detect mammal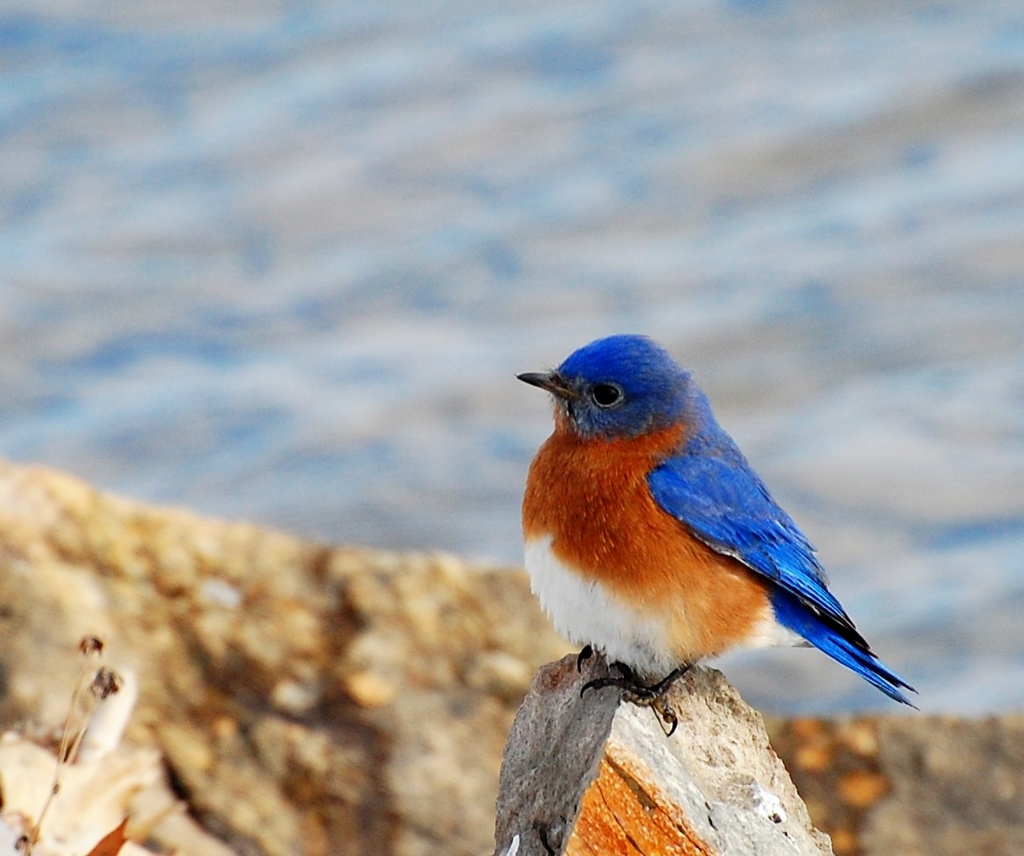
locate(442, 307, 1023, 761)
